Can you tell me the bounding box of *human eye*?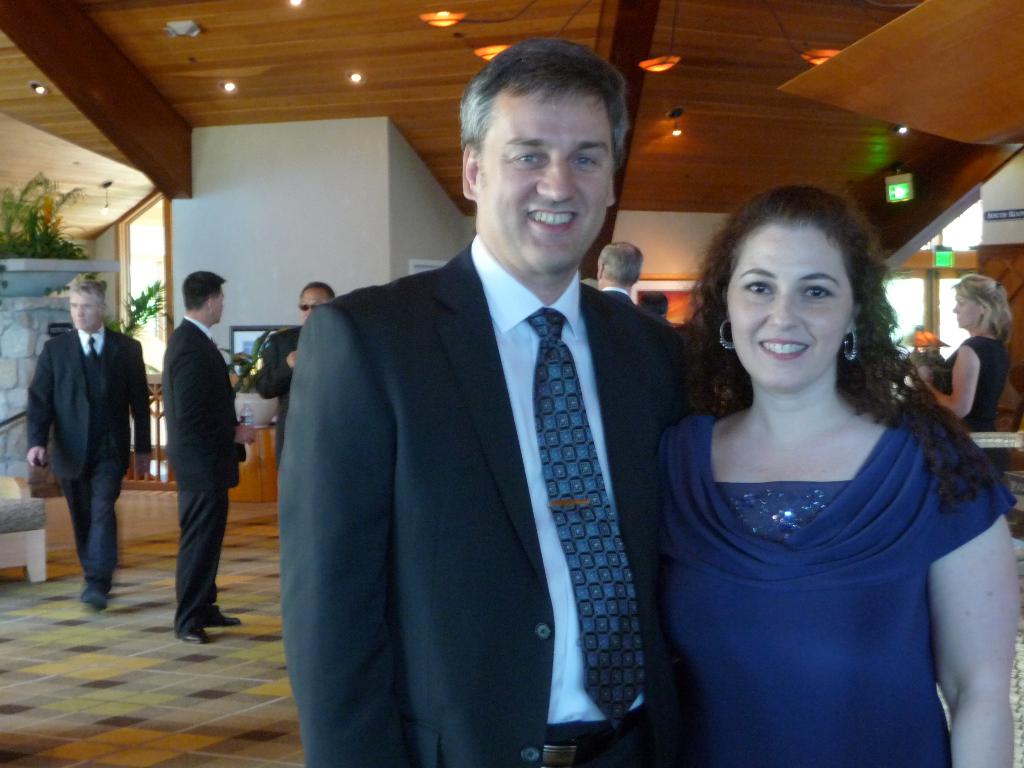
<box>738,275,774,294</box>.
